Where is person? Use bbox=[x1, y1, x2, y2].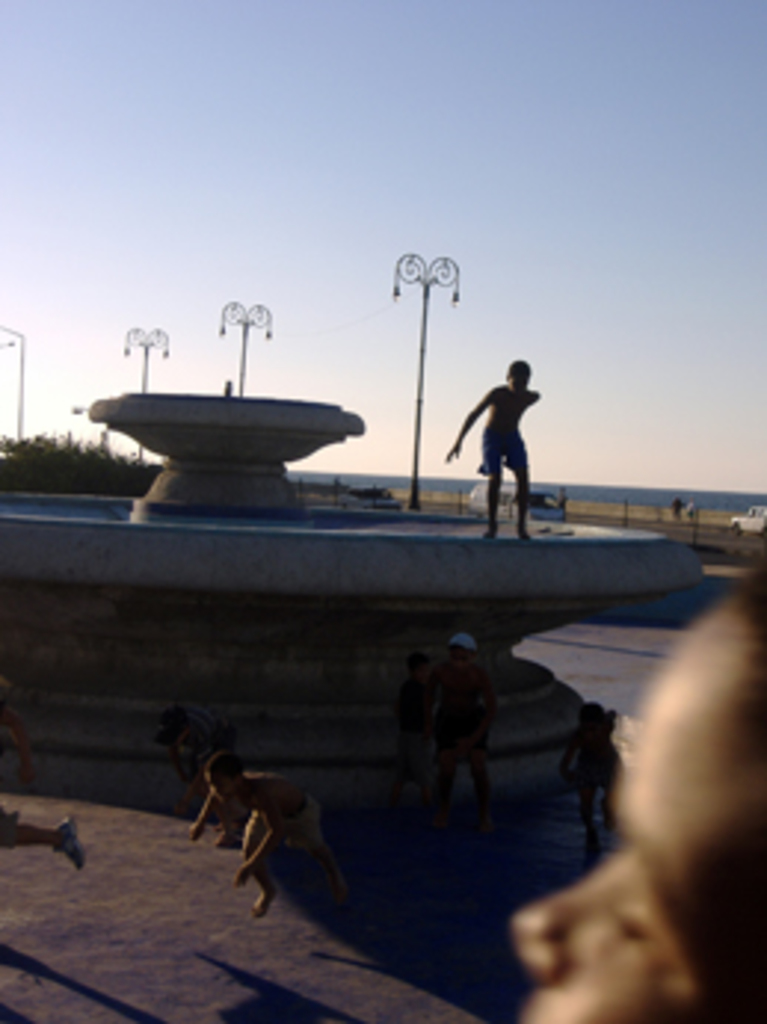
bbox=[465, 337, 557, 524].
